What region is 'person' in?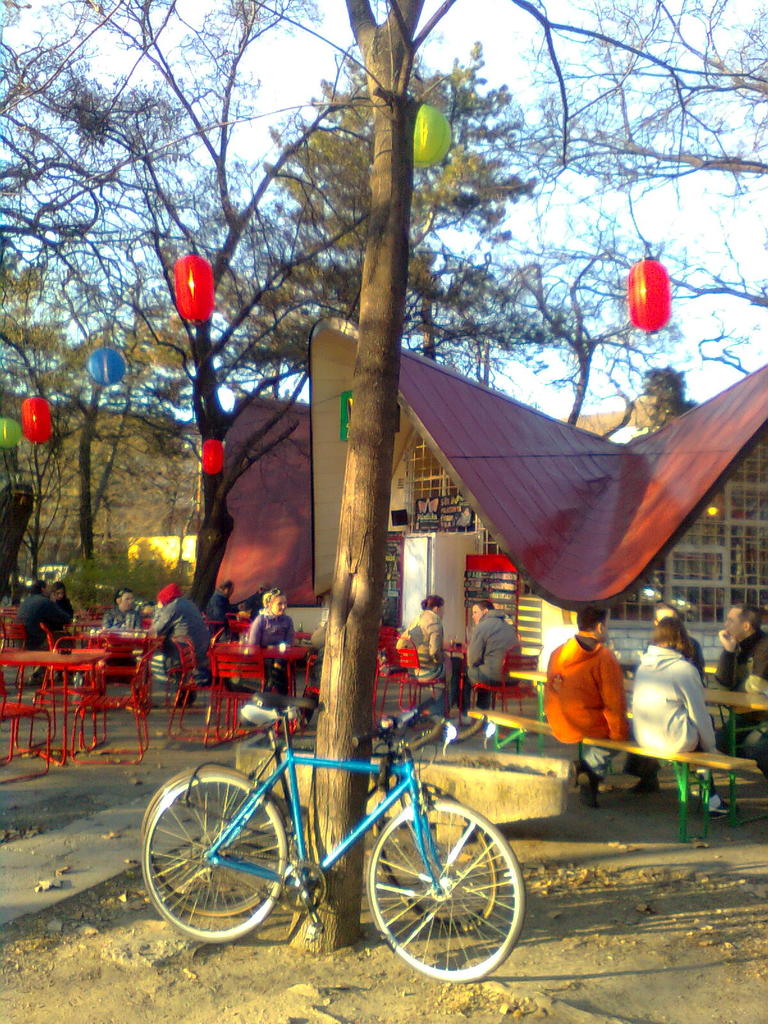
BBox(240, 586, 294, 681).
